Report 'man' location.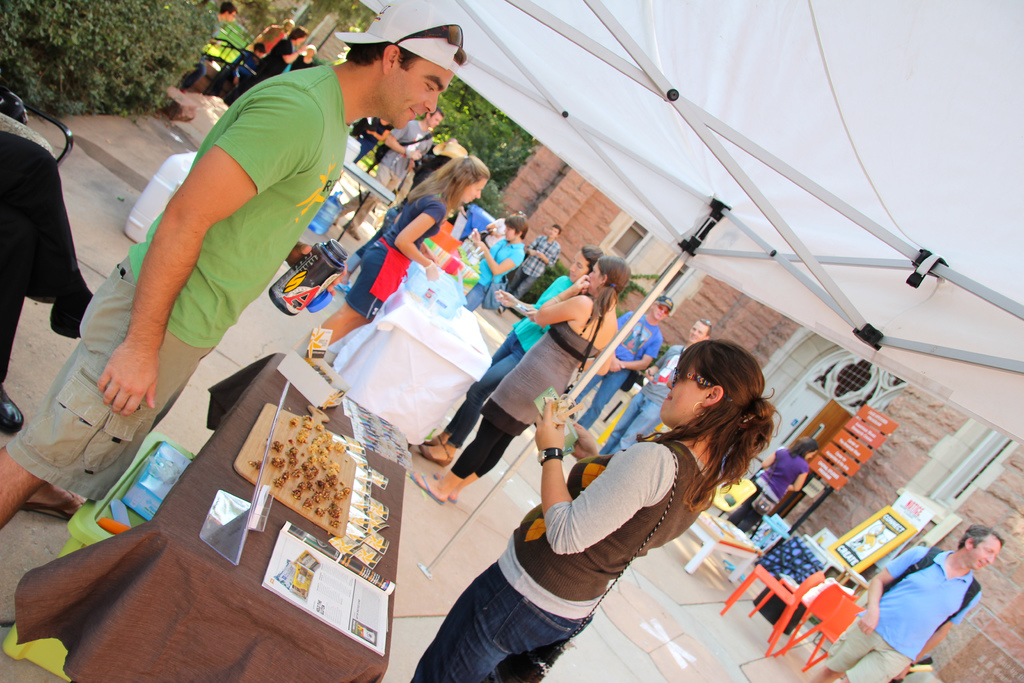
Report: box=[598, 315, 714, 456].
